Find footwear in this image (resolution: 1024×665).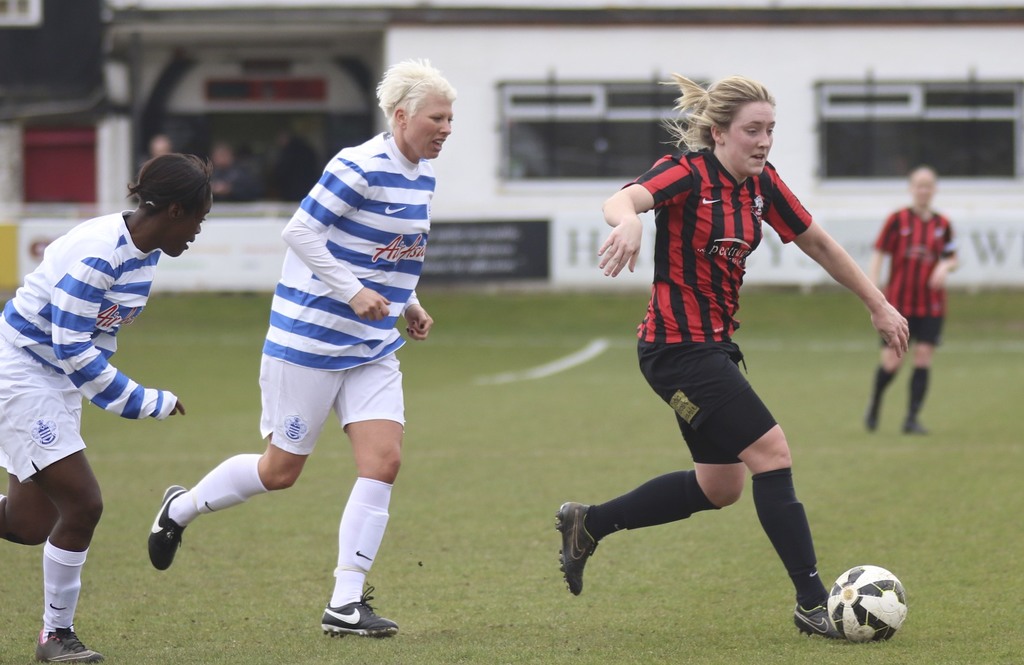
locate(147, 483, 187, 572).
